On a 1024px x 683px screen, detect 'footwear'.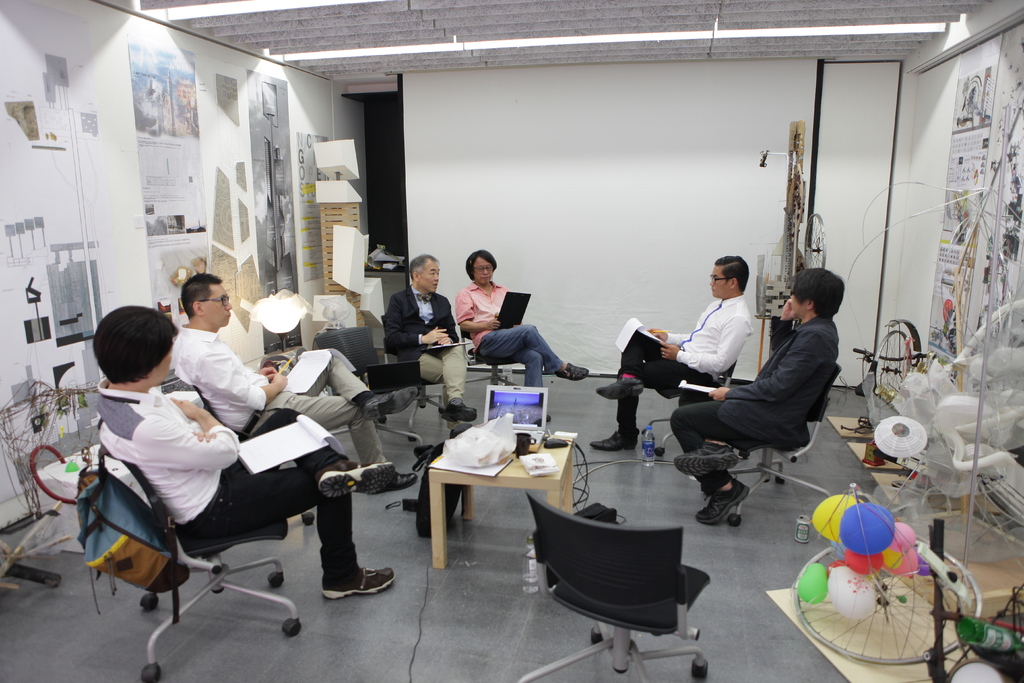
select_region(588, 426, 640, 451).
